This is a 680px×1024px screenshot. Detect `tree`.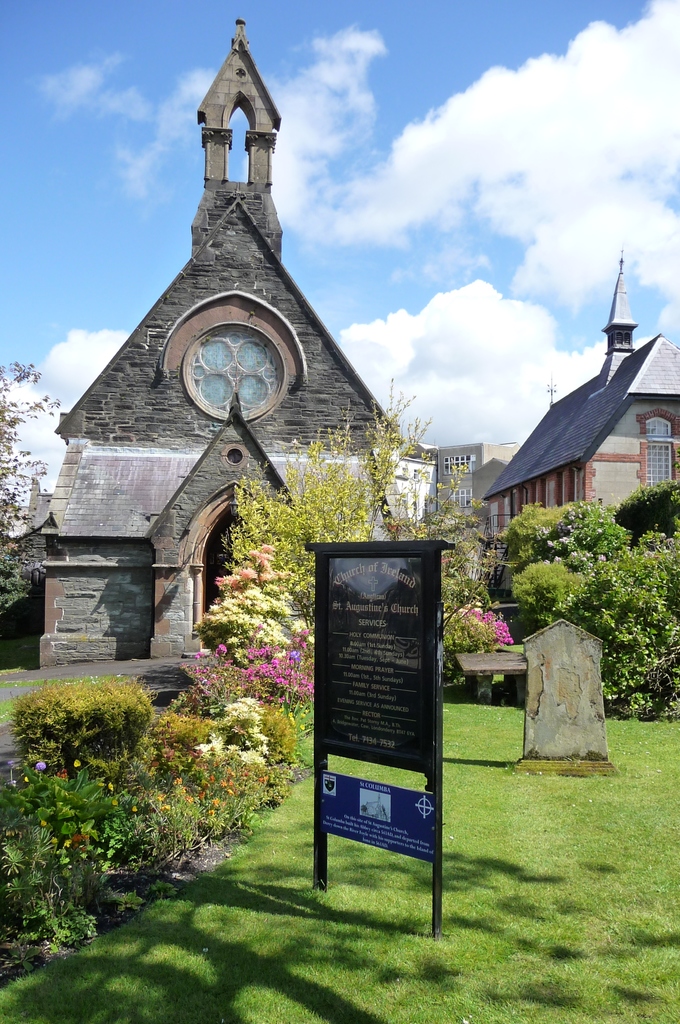
{"left": 609, "top": 481, "right": 679, "bottom": 547}.
